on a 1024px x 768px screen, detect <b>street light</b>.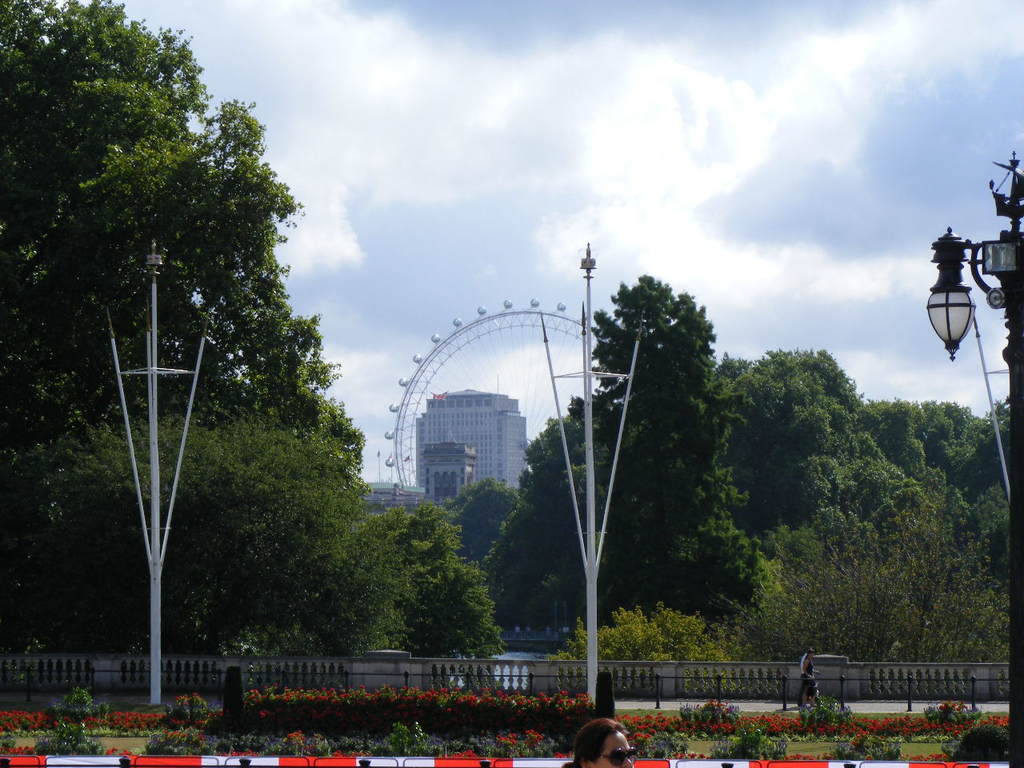
914/225/1018/764.
